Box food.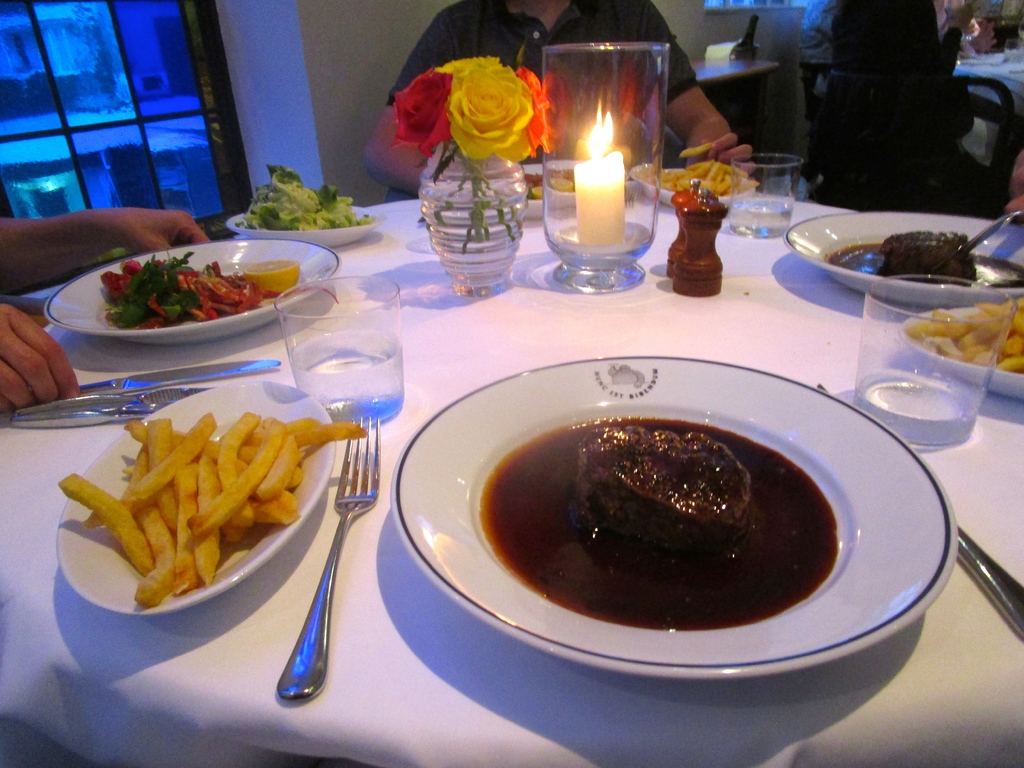
[left=443, top=351, right=890, bottom=667].
